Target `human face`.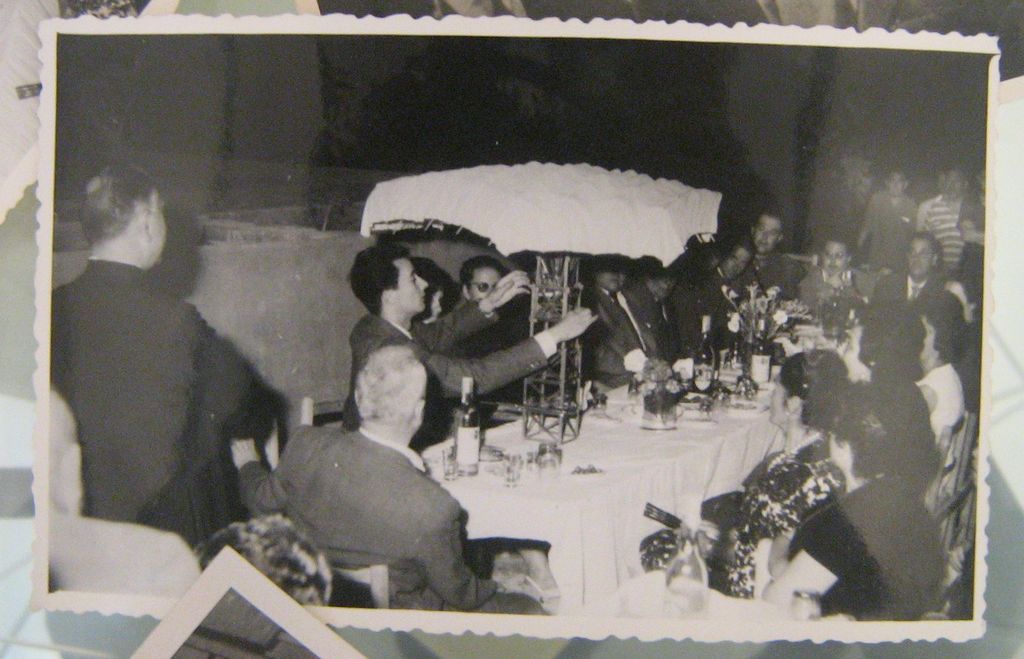
Target region: 717, 242, 748, 277.
